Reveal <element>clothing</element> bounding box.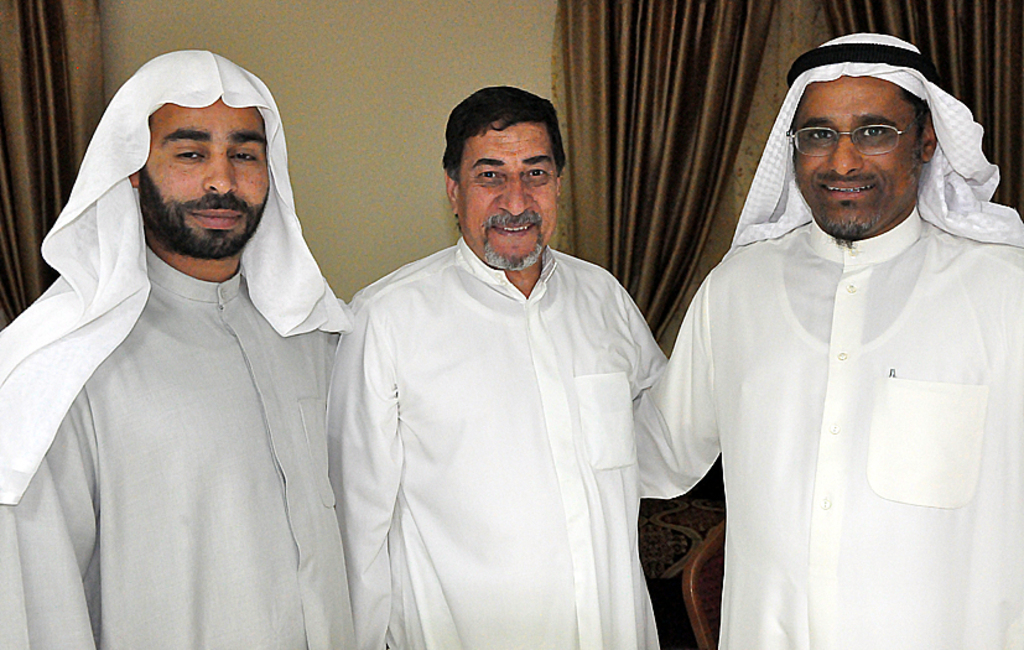
Revealed: x1=659, y1=106, x2=1012, y2=640.
